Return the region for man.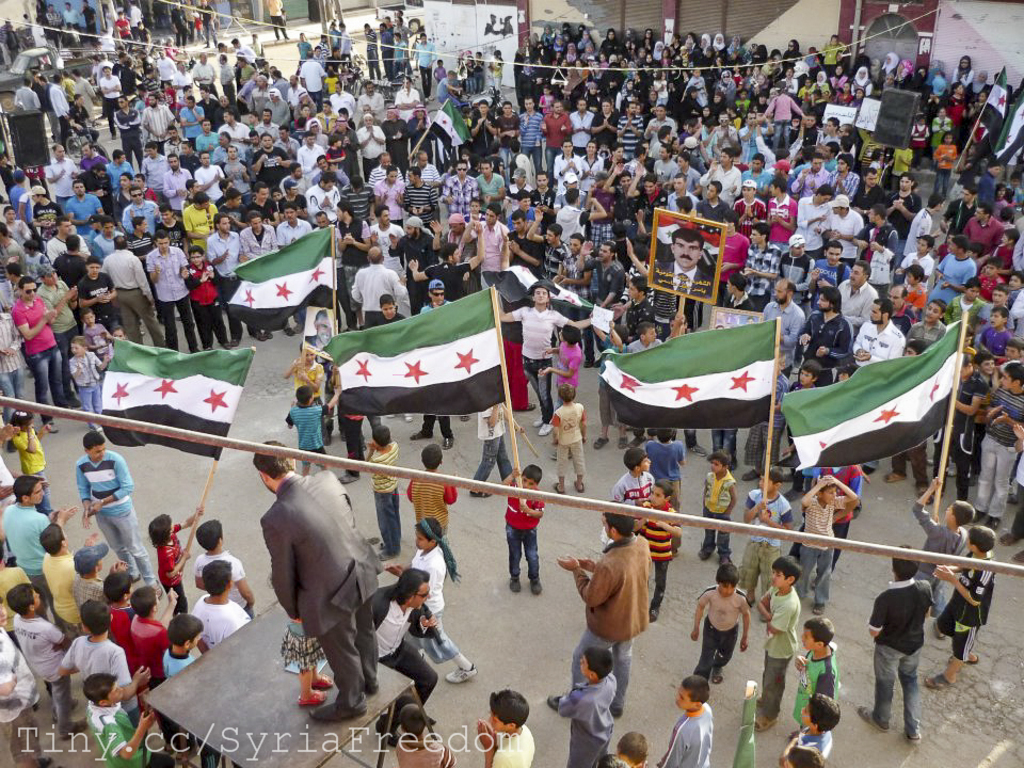
82/0/99/48.
